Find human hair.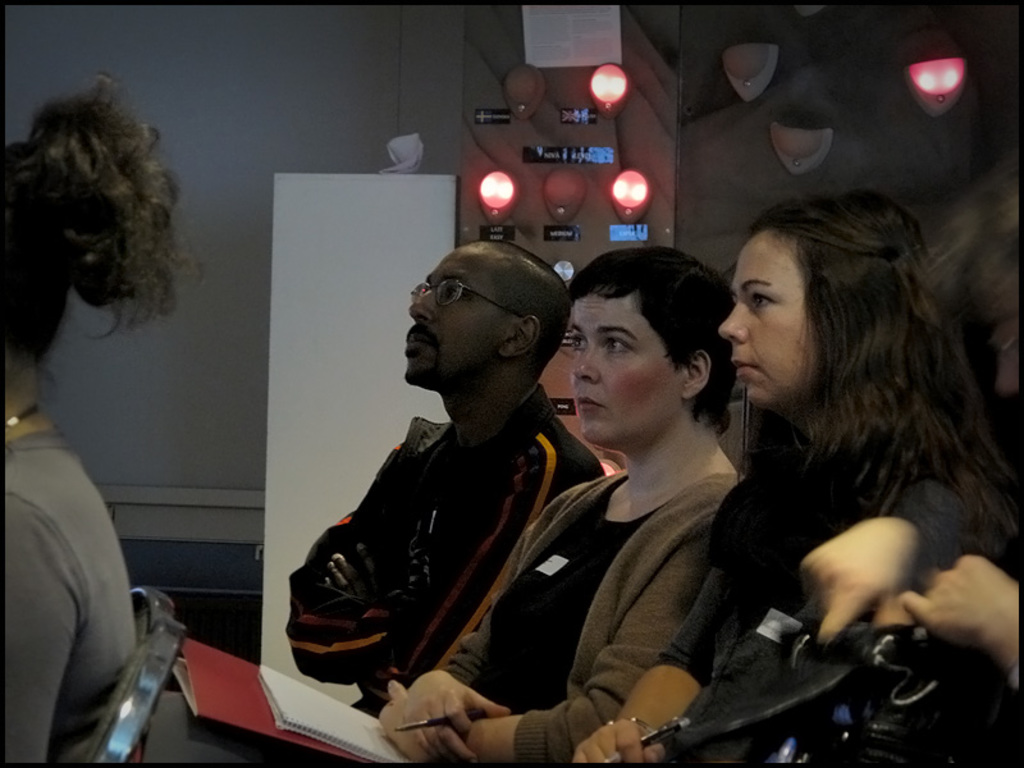
locate(740, 188, 998, 529).
